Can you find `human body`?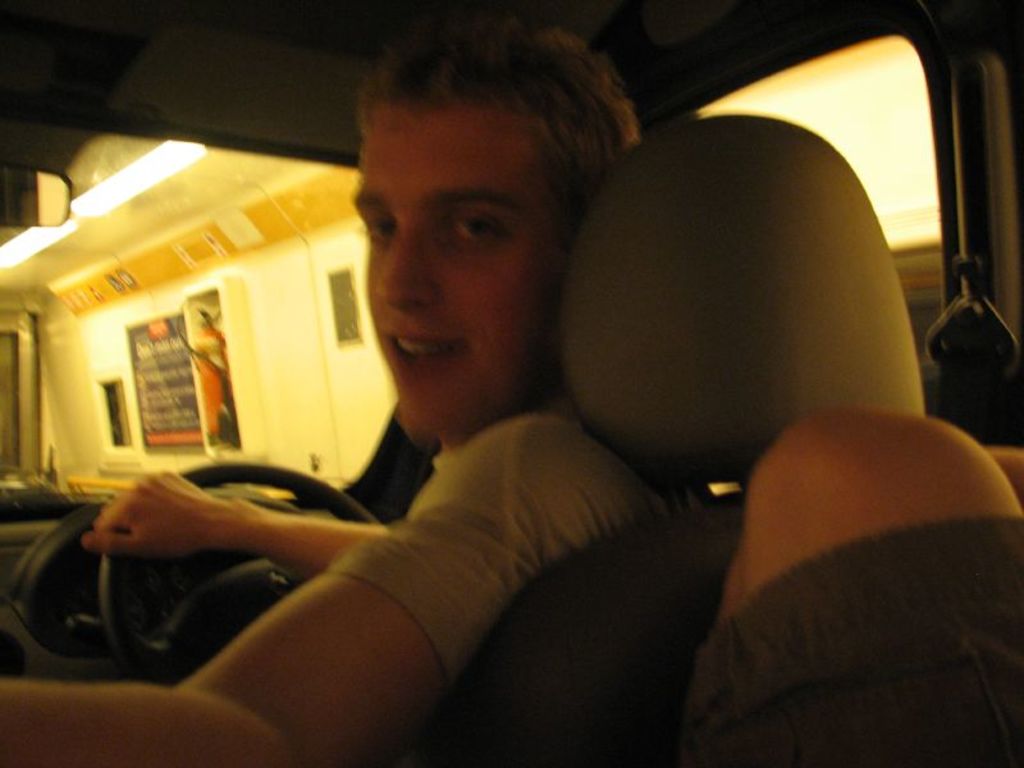
Yes, bounding box: (0, 12, 719, 767).
